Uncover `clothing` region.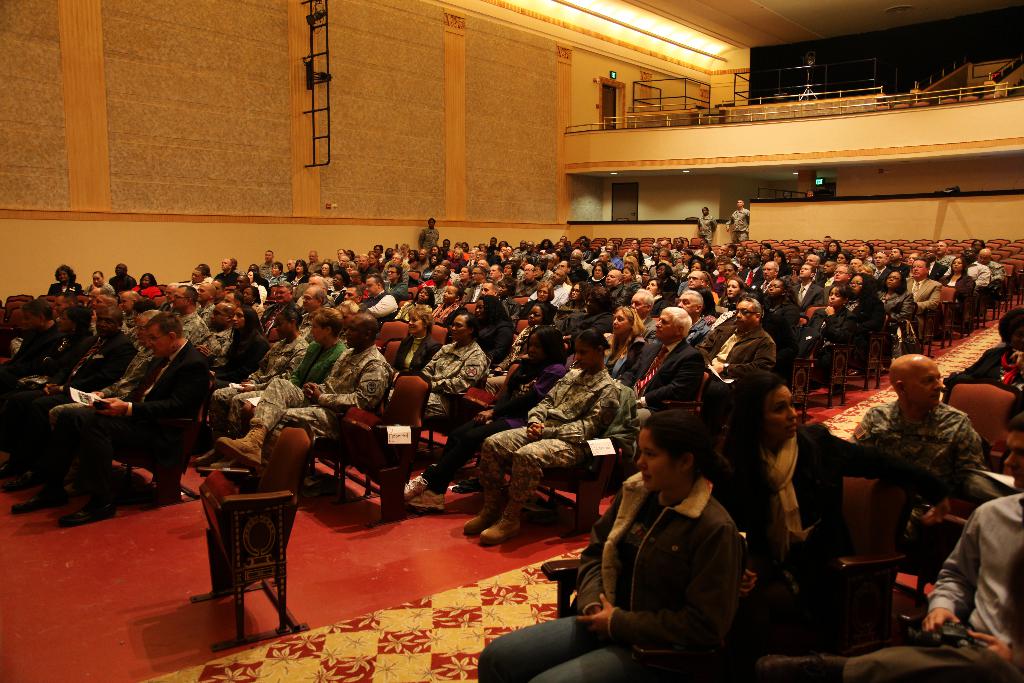
Uncovered: BBox(845, 497, 1021, 679).
